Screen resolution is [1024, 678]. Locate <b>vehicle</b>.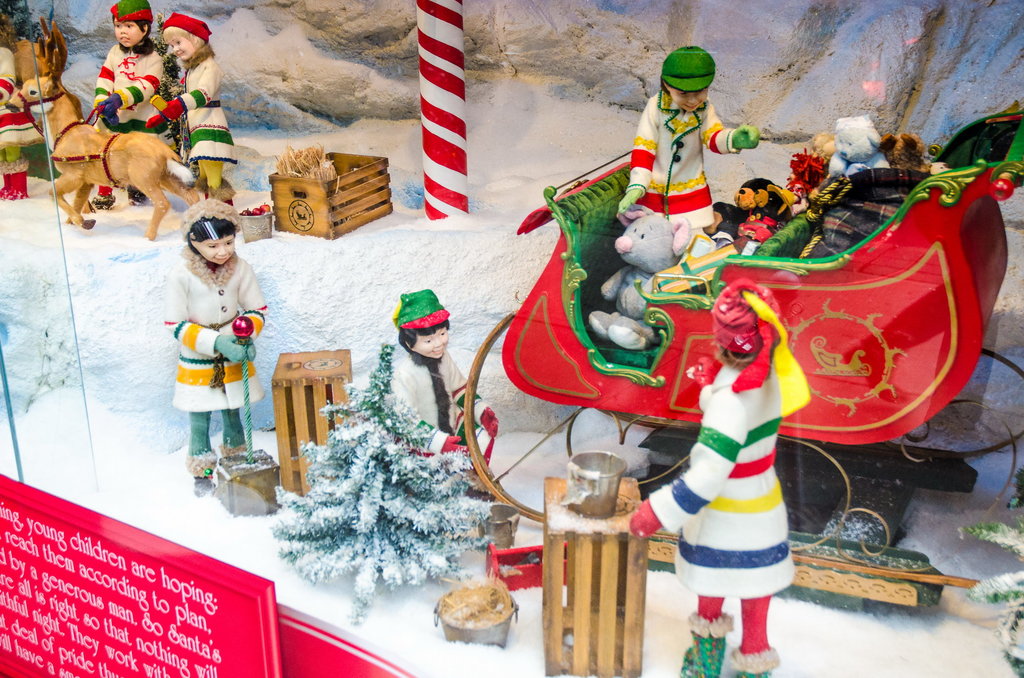
pyautogui.locateOnScreen(464, 102, 1023, 613).
